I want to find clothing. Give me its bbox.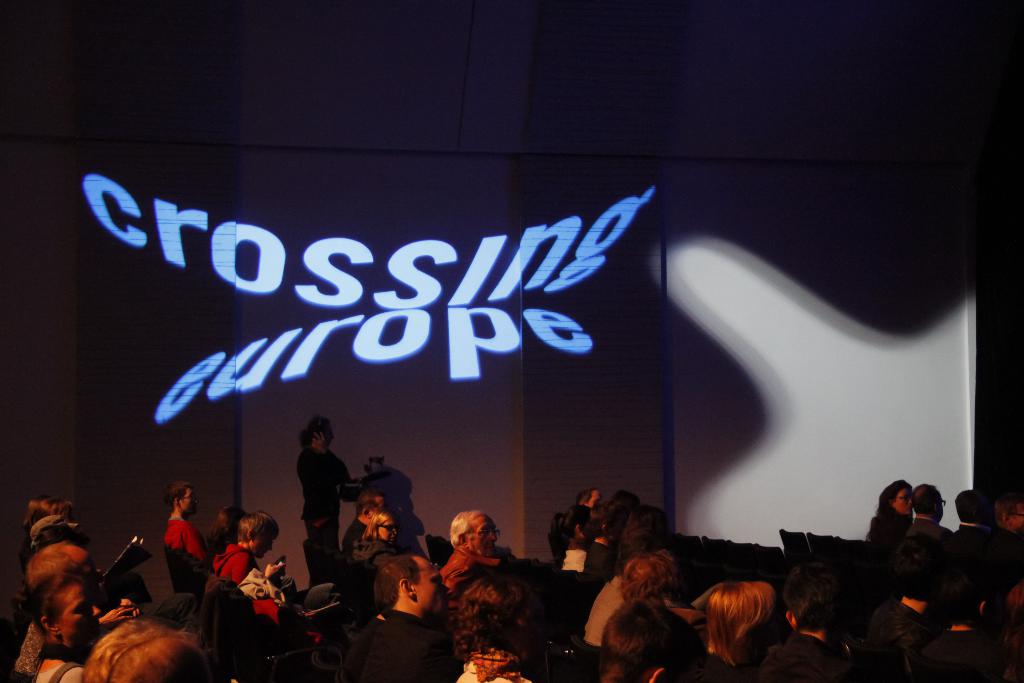
l=993, t=523, r=1023, b=561.
